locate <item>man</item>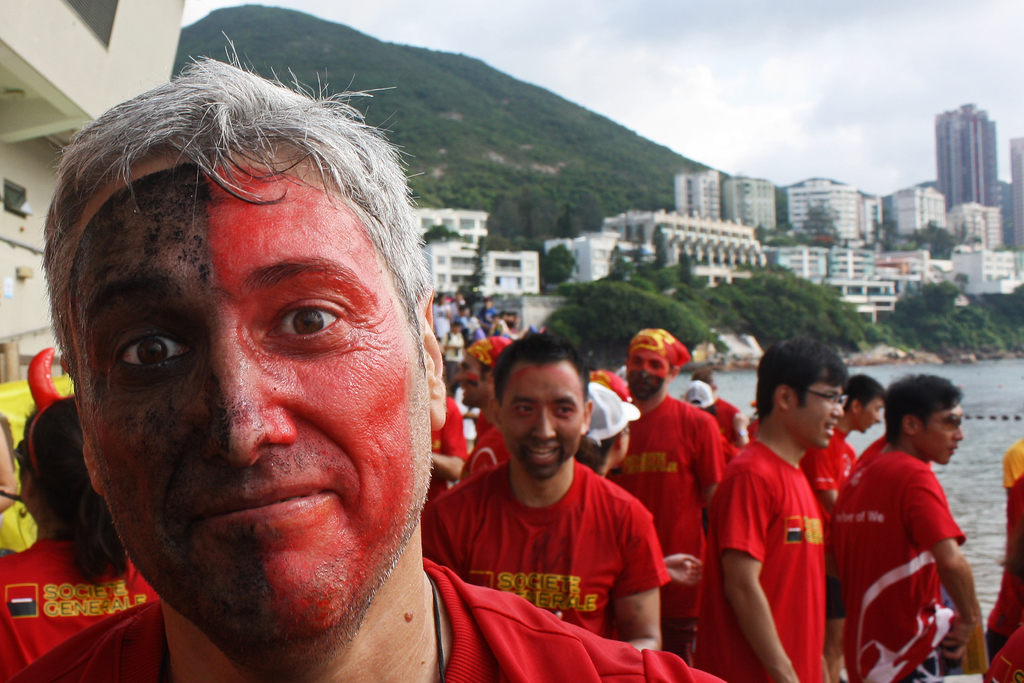
x1=609, y1=331, x2=729, y2=666
